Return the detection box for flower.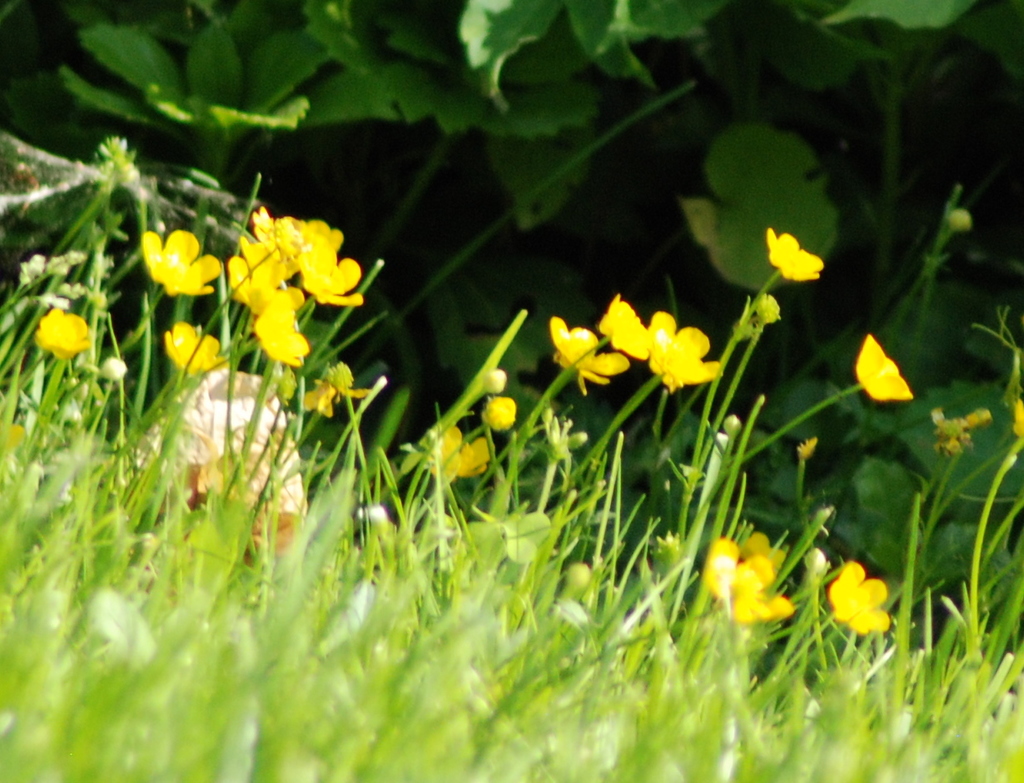
(x1=143, y1=230, x2=220, y2=301).
